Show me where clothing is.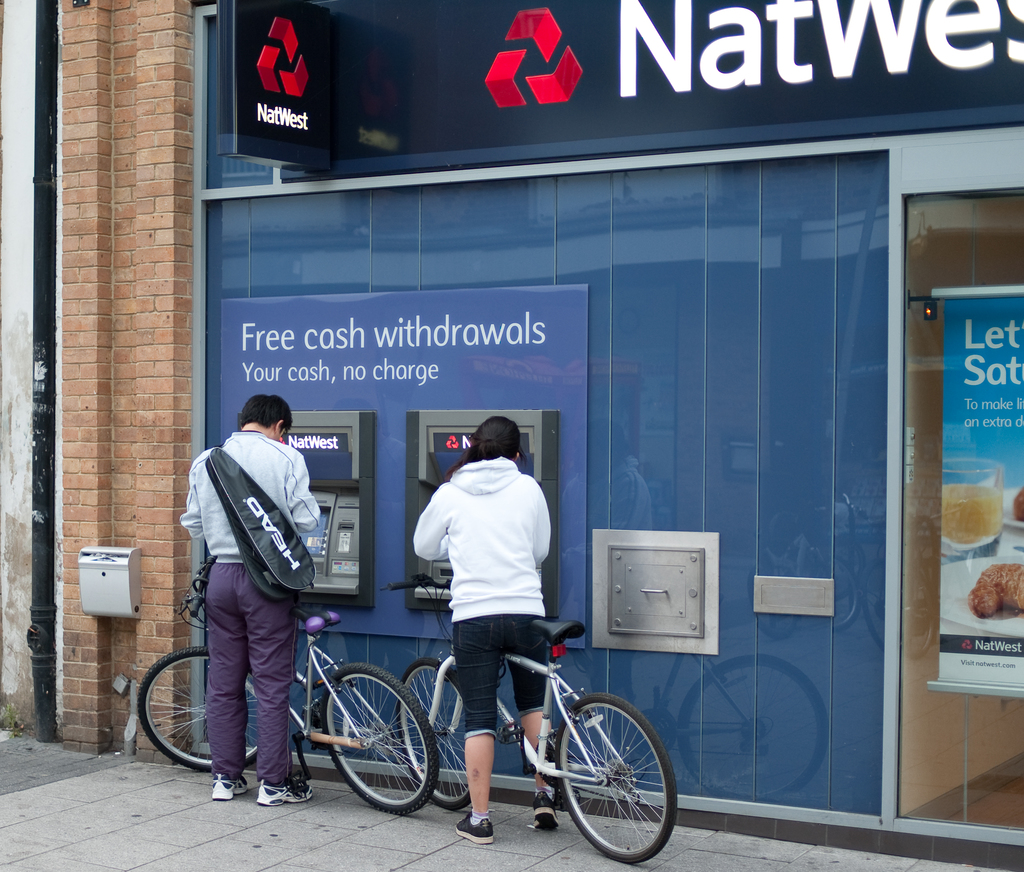
clothing is at {"left": 175, "top": 424, "right": 328, "bottom": 775}.
